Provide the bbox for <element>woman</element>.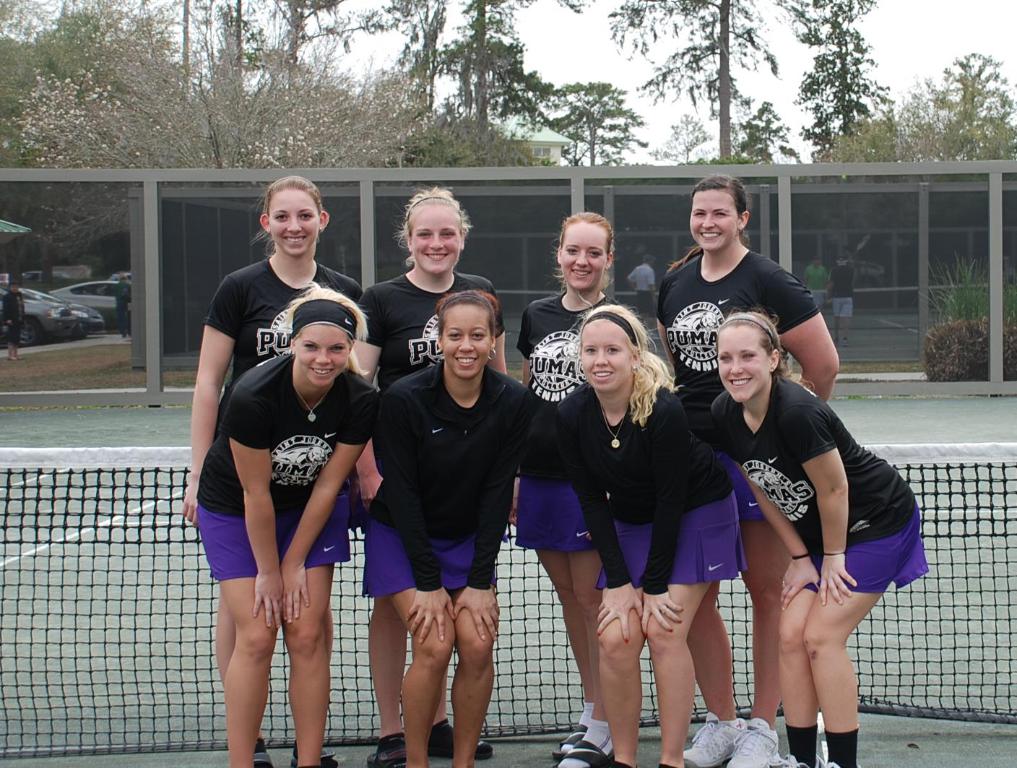
detection(186, 175, 362, 767).
